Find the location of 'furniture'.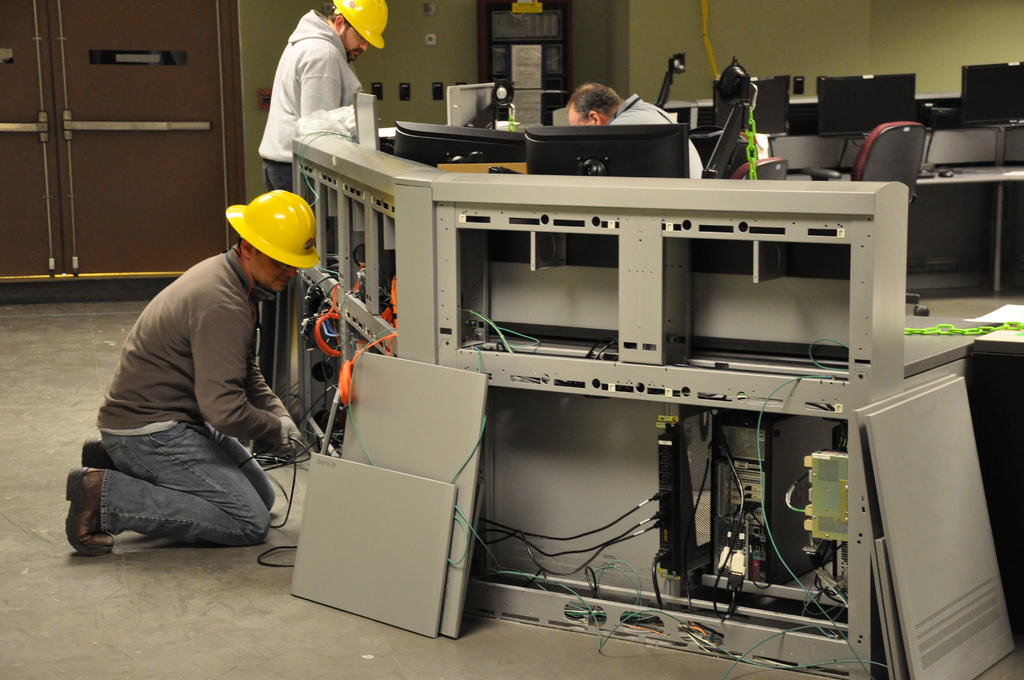
Location: locate(802, 122, 930, 316).
